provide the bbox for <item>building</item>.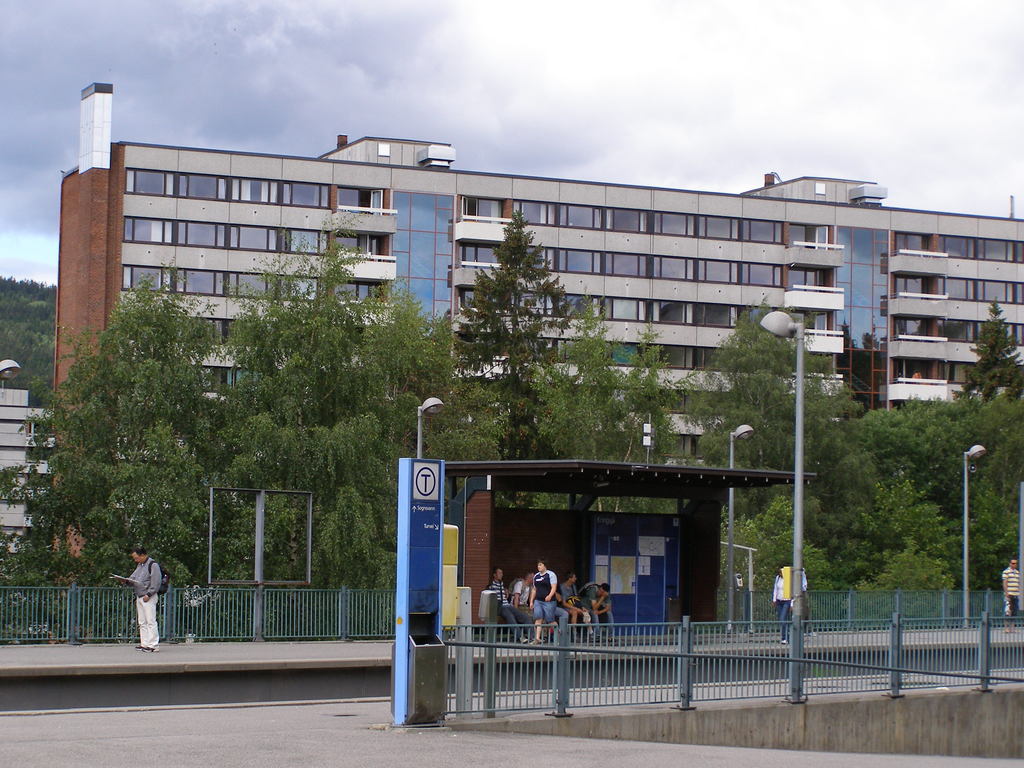
bbox=[53, 83, 1023, 557].
